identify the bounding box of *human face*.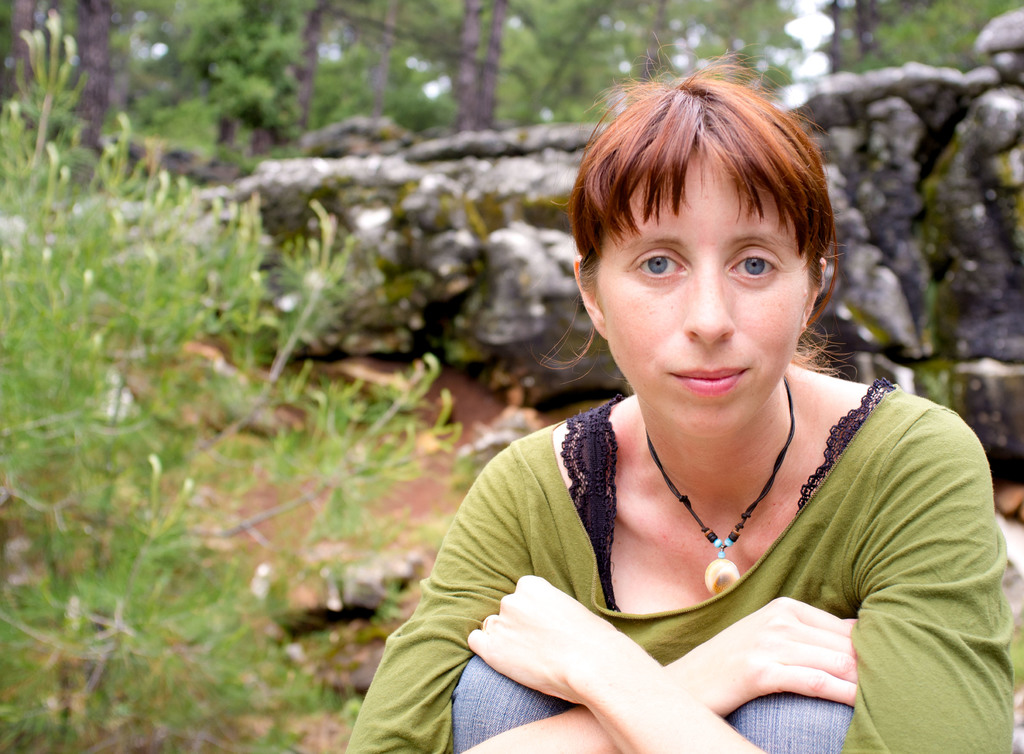
<region>599, 154, 808, 440</region>.
